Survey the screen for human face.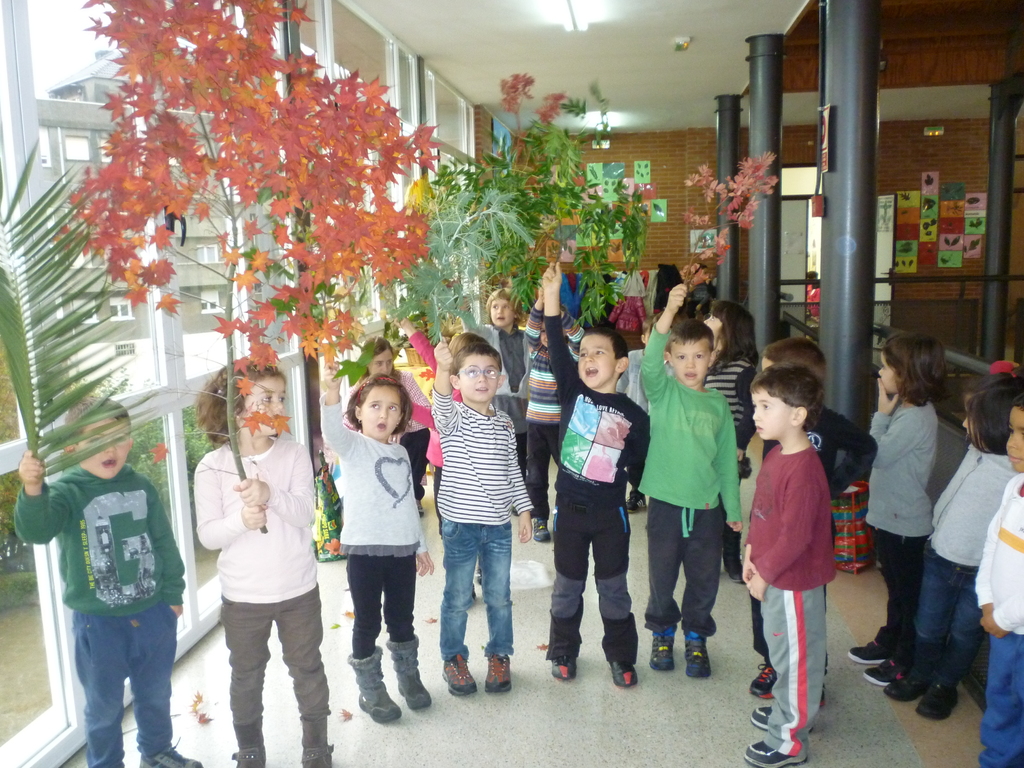
Survey found: pyautogui.locateOnScreen(580, 335, 620, 390).
